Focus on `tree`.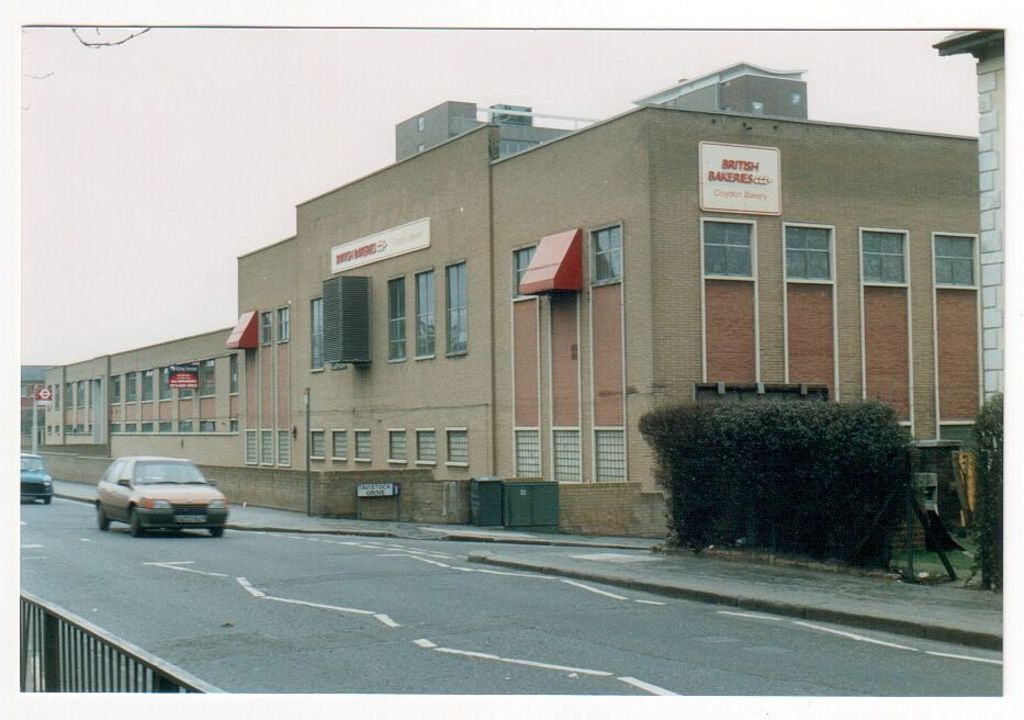
Focused at {"left": 970, "top": 386, "right": 1008, "bottom": 595}.
